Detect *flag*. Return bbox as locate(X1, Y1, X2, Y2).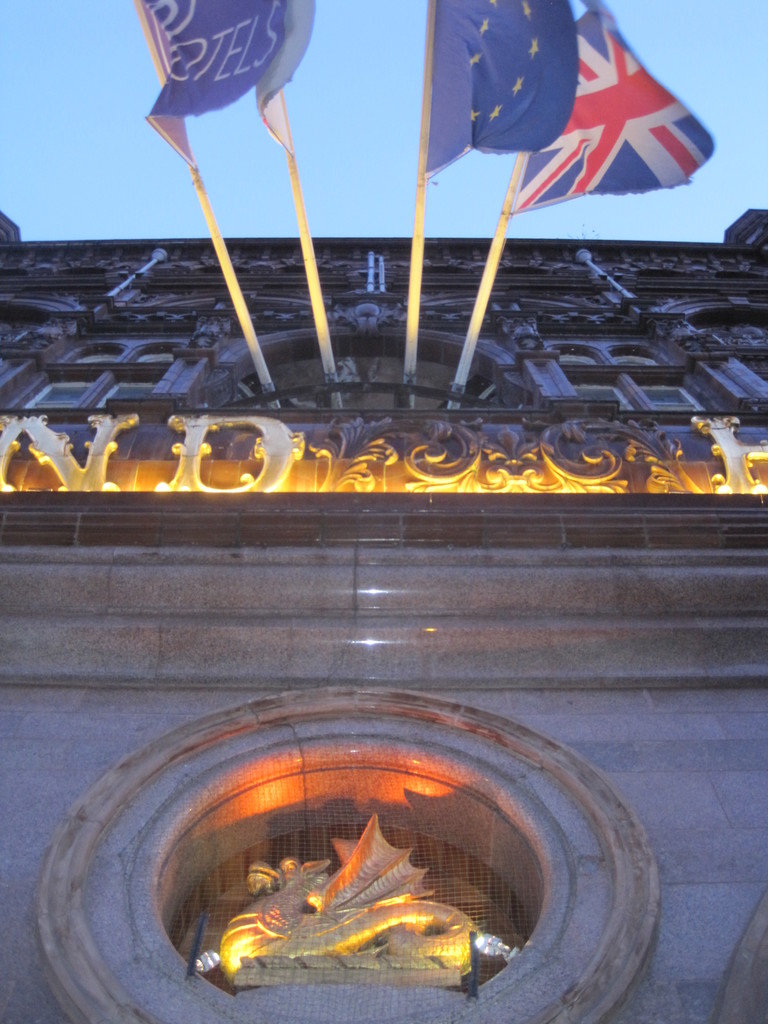
locate(424, 0, 582, 176).
